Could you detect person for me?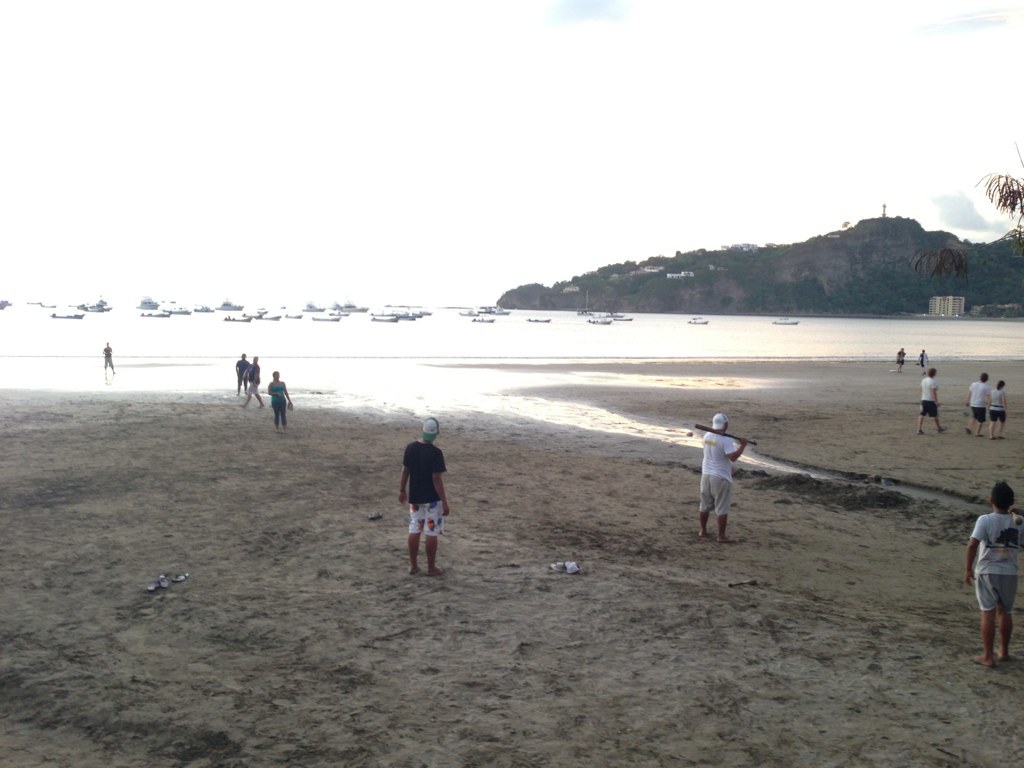
Detection result: bbox=(101, 338, 117, 385).
